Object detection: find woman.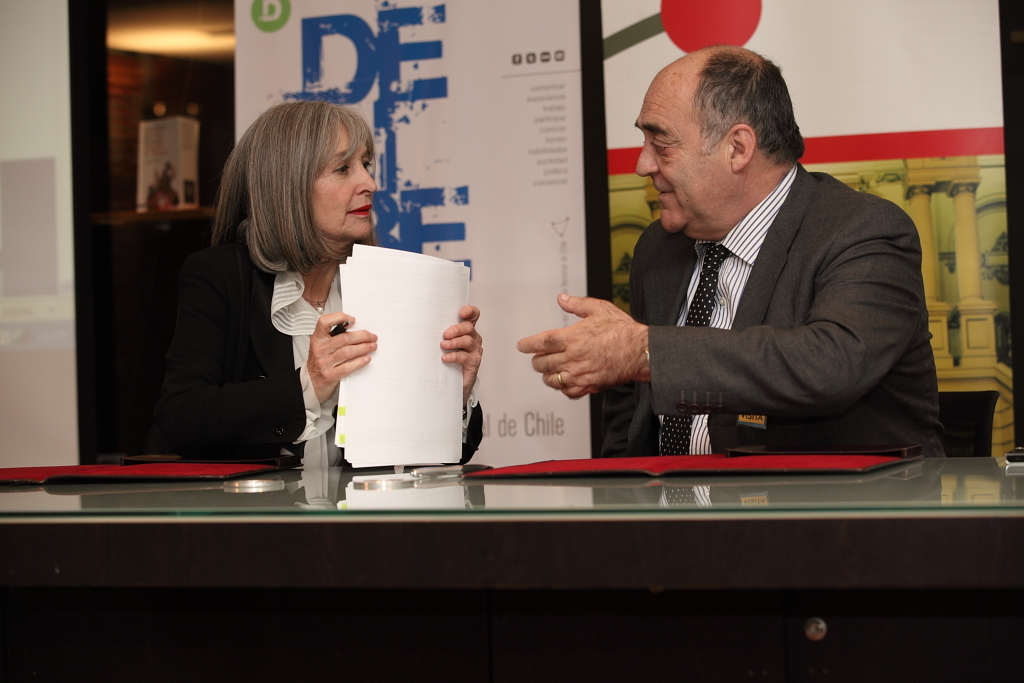
(x1=150, y1=122, x2=421, y2=490).
